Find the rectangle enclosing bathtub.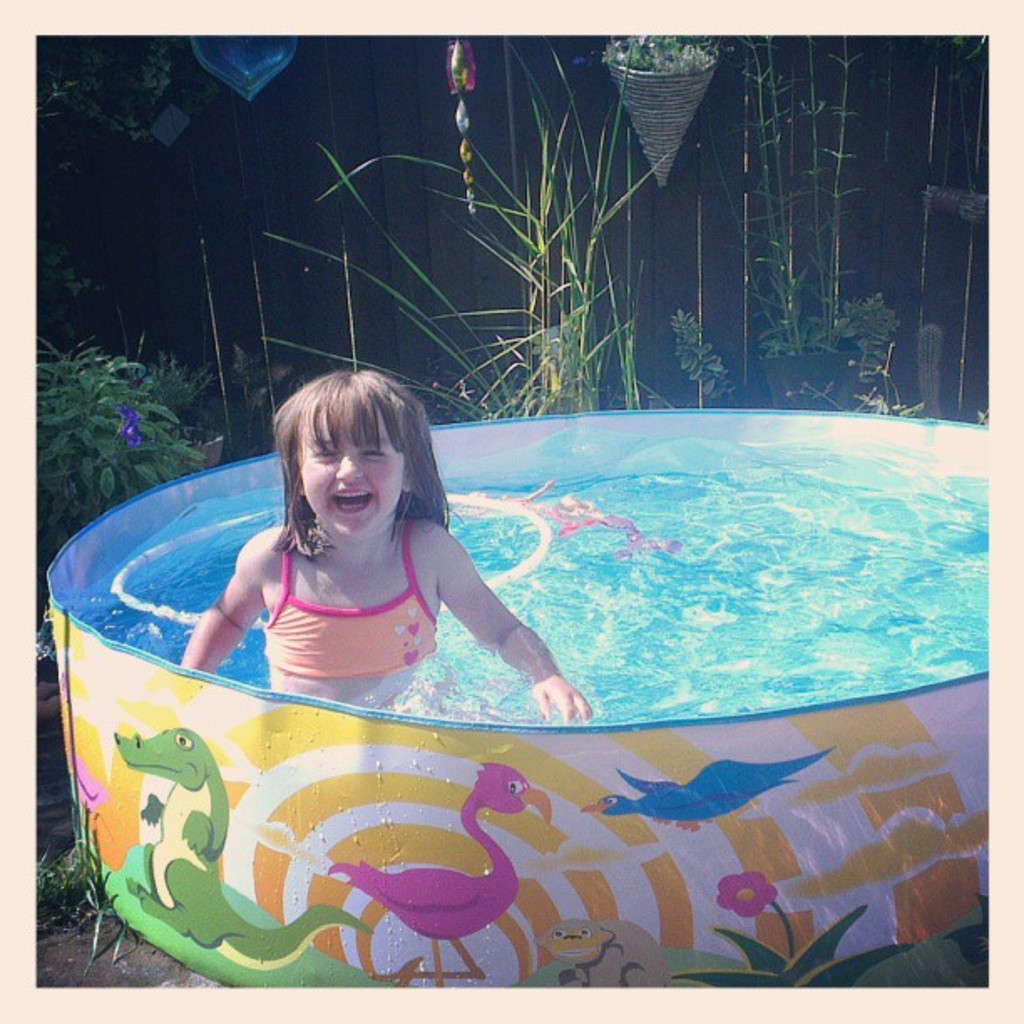
bbox=[49, 410, 991, 987].
